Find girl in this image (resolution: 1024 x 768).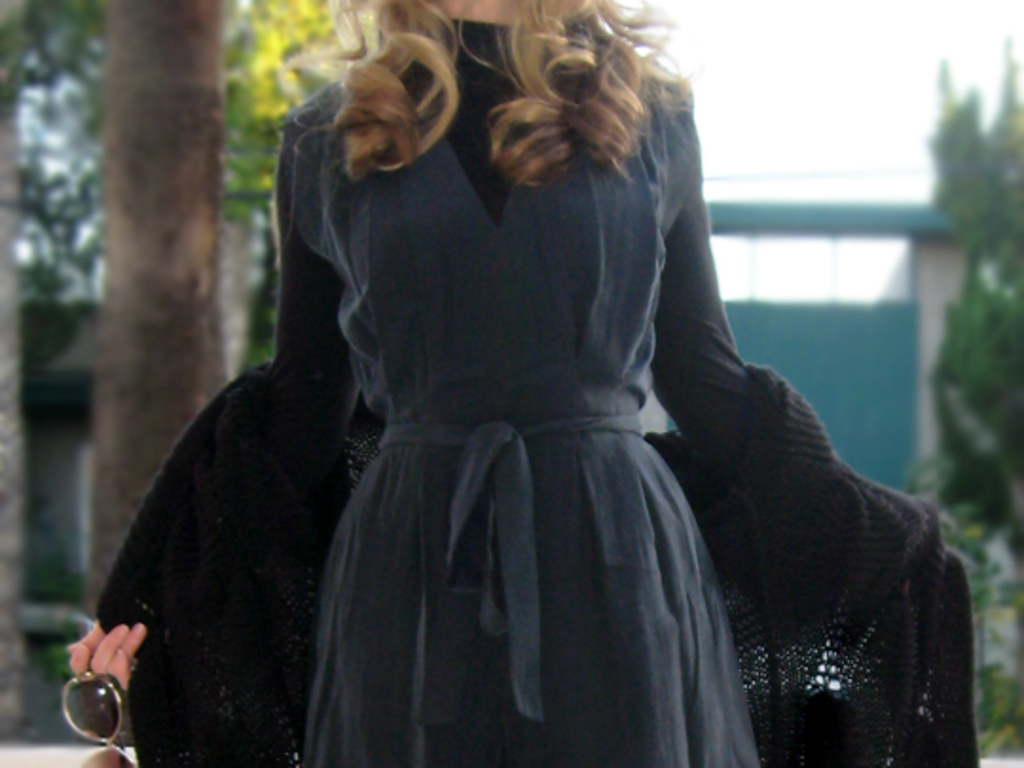
bbox=[72, 0, 982, 766].
